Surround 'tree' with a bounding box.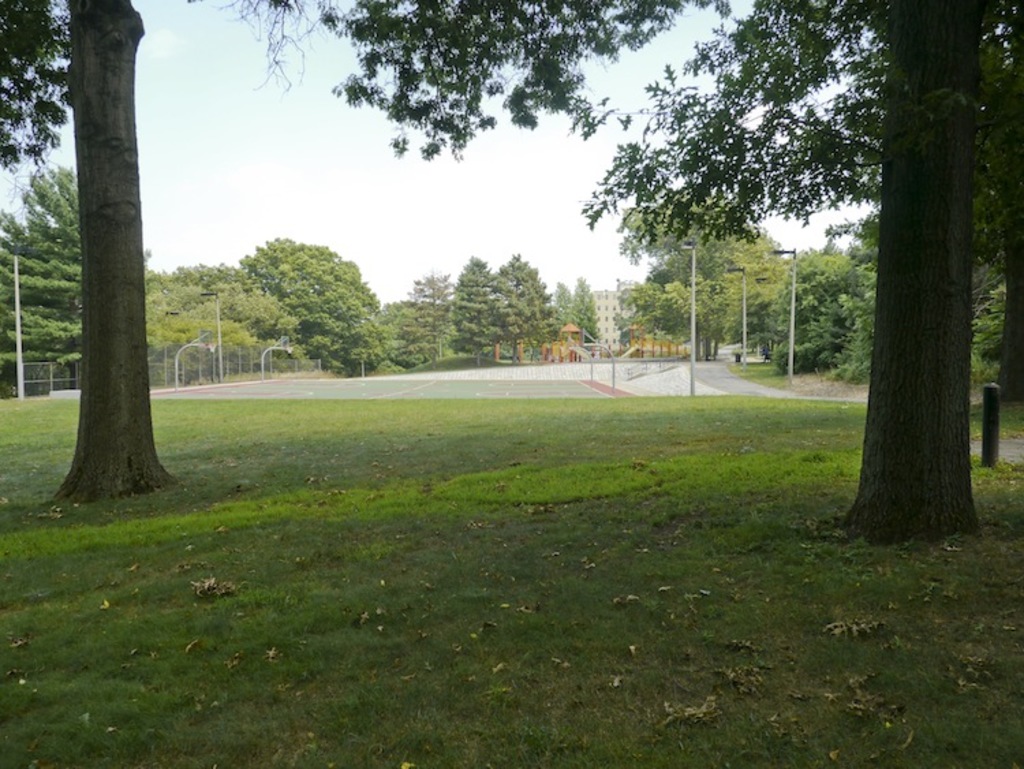
detection(549, 277, 572, 324).
